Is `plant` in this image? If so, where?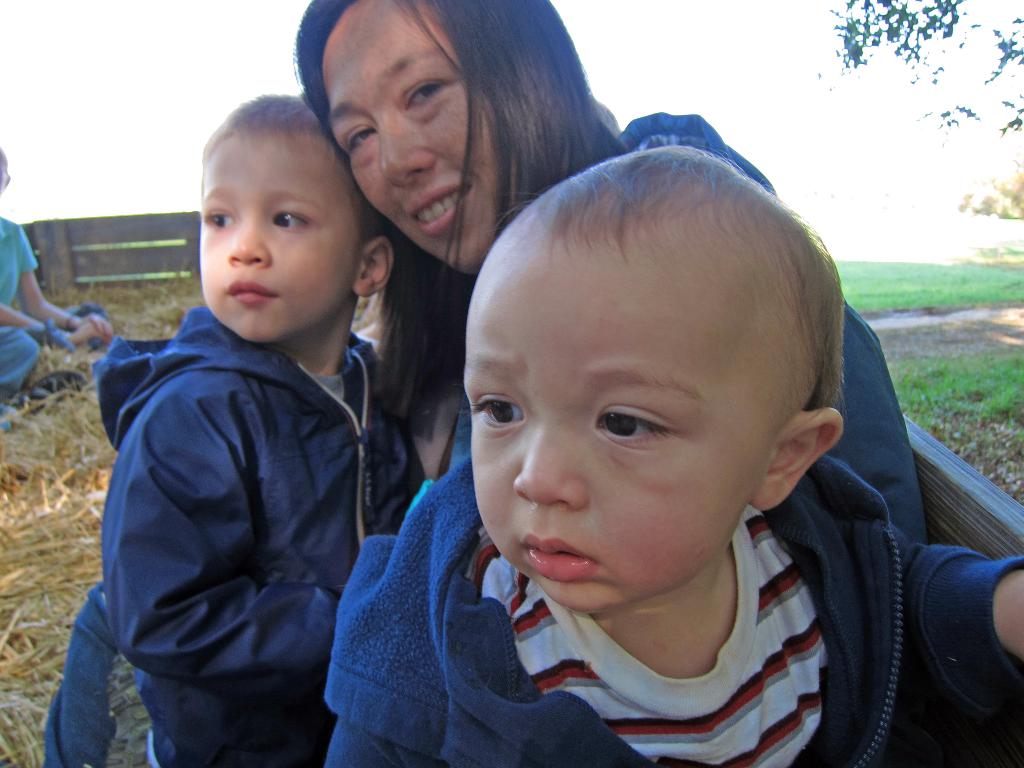
Yes, at <bbox>884, 351, 1023, 448</bbox>.
